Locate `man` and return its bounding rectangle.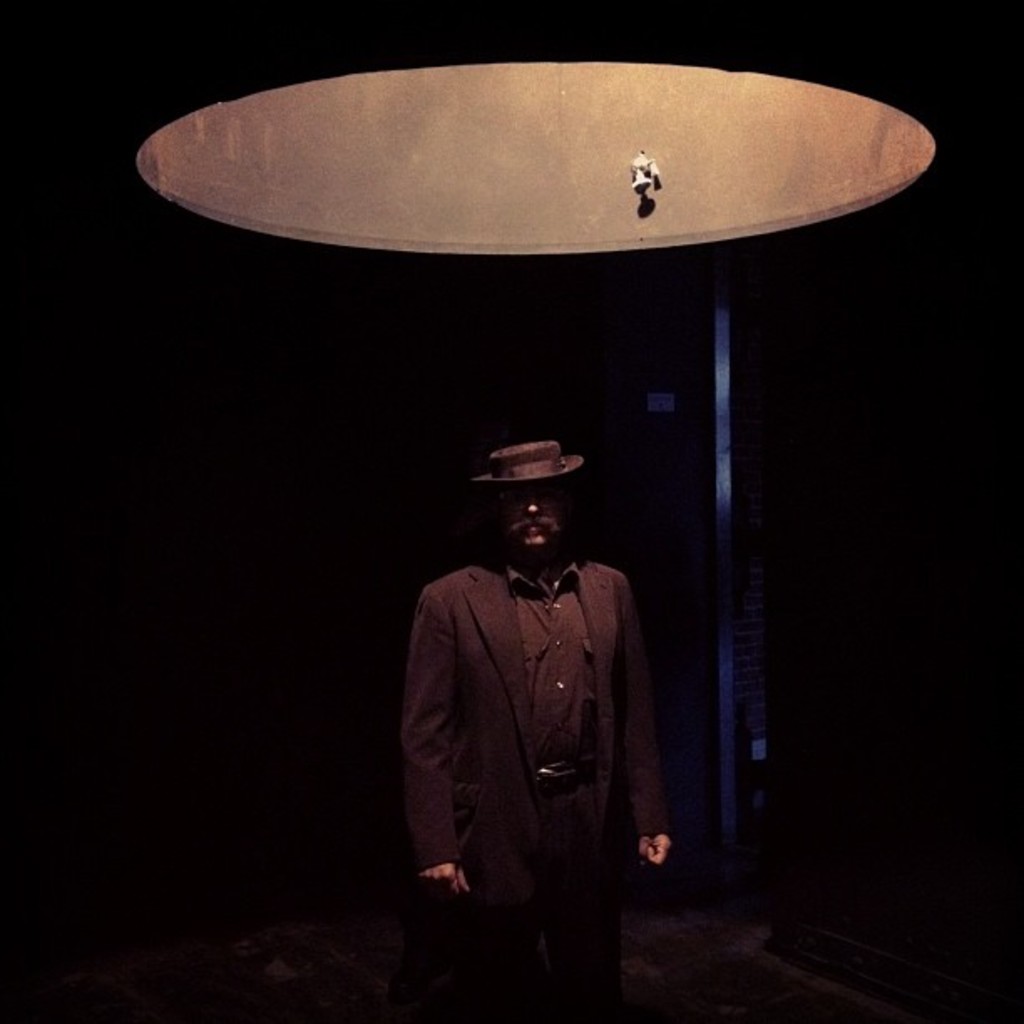
x1=397 y1=438 x2=674 y2=1022.
